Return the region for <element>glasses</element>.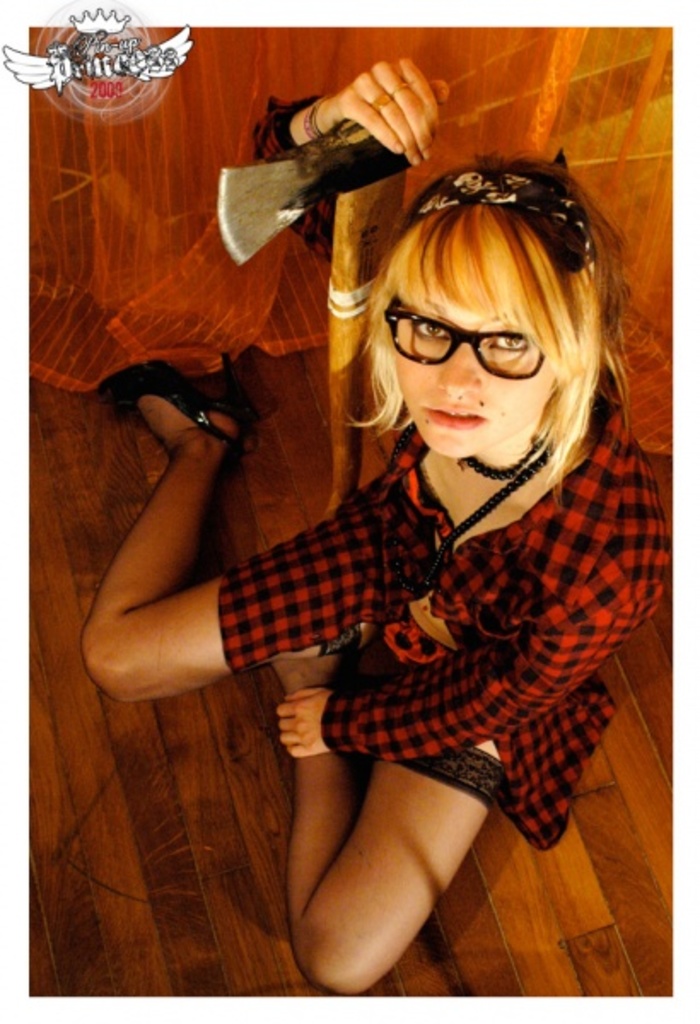
detection(381, 294, 562, 382).
